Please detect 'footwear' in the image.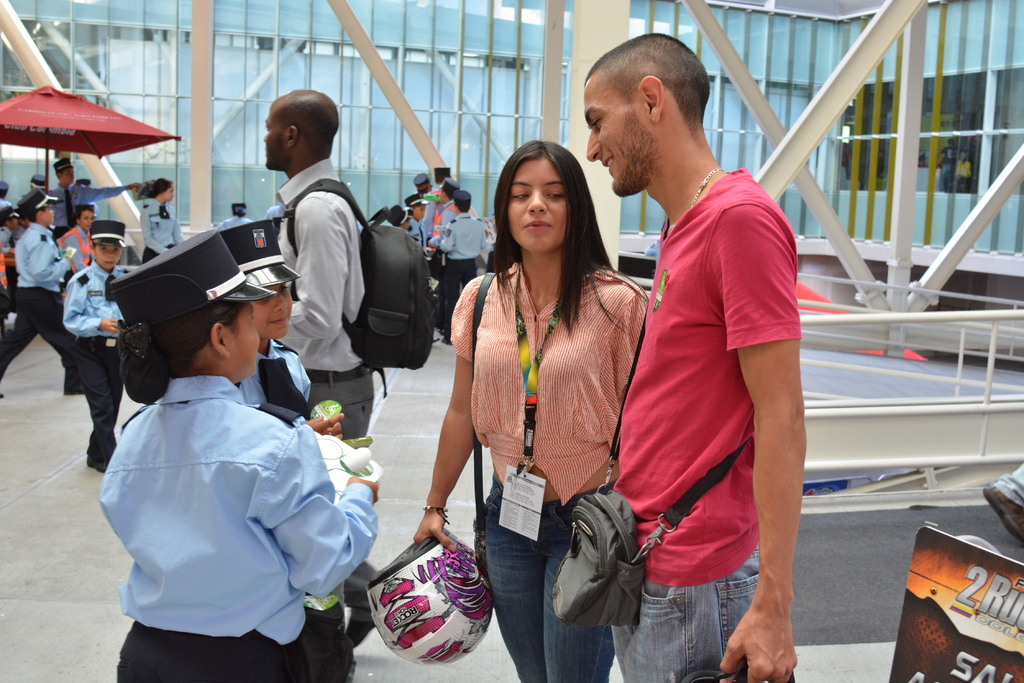
[x1=1, y1=391, x2=3, y2=399].
